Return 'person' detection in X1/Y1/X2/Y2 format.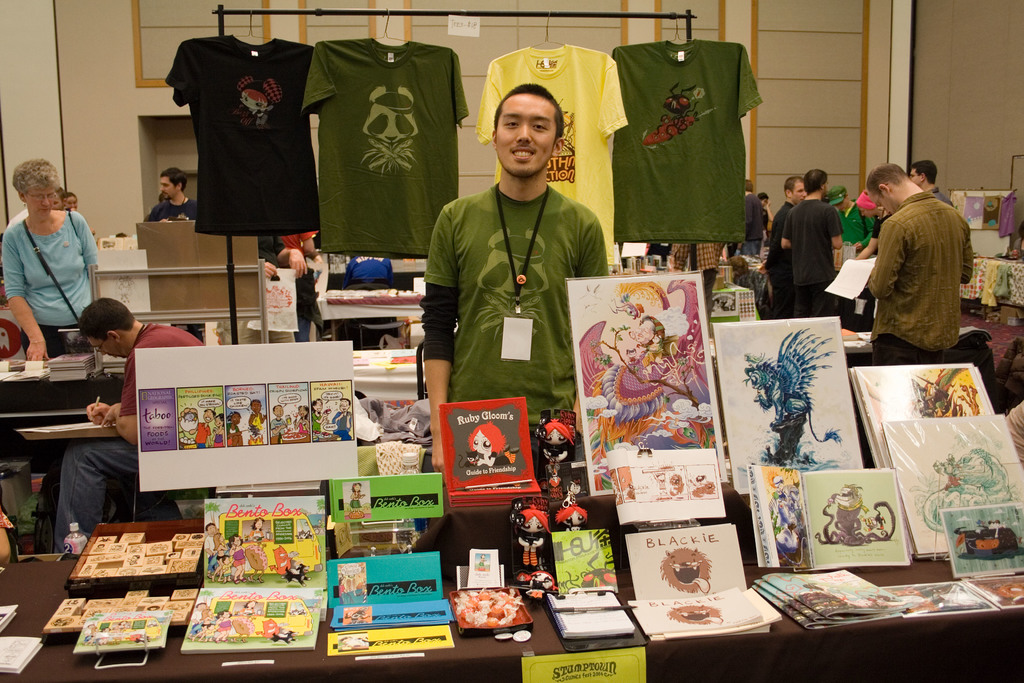
0/152/108/356.
